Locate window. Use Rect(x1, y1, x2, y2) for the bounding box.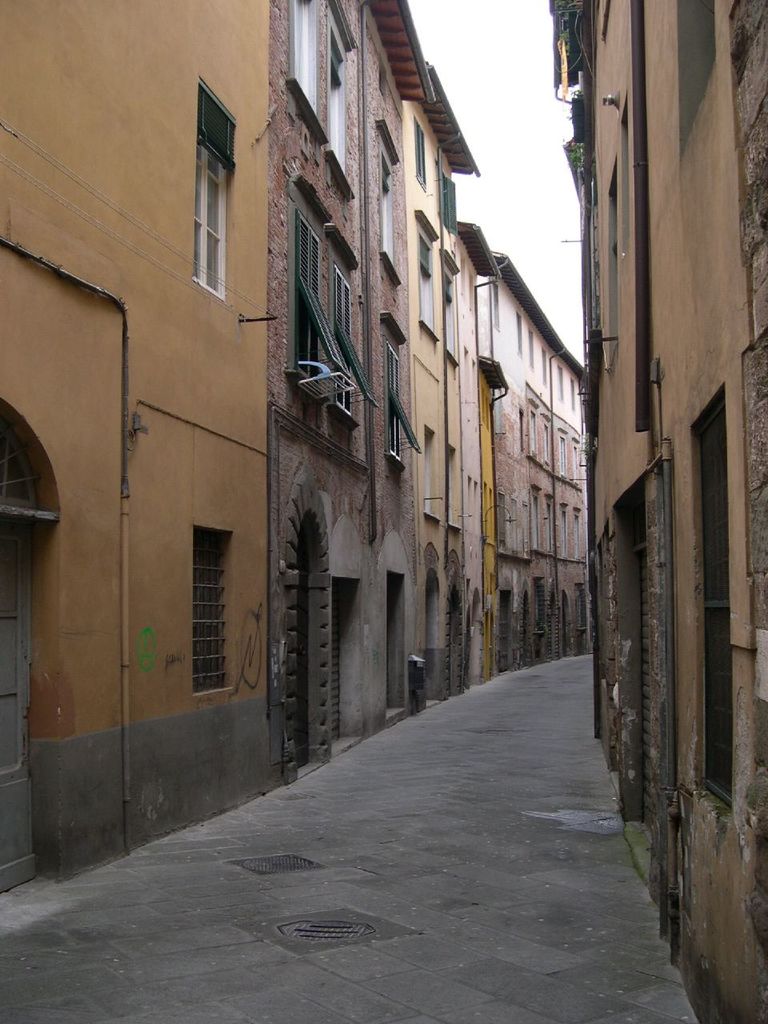
Rect(531, 490, 543, 555).
